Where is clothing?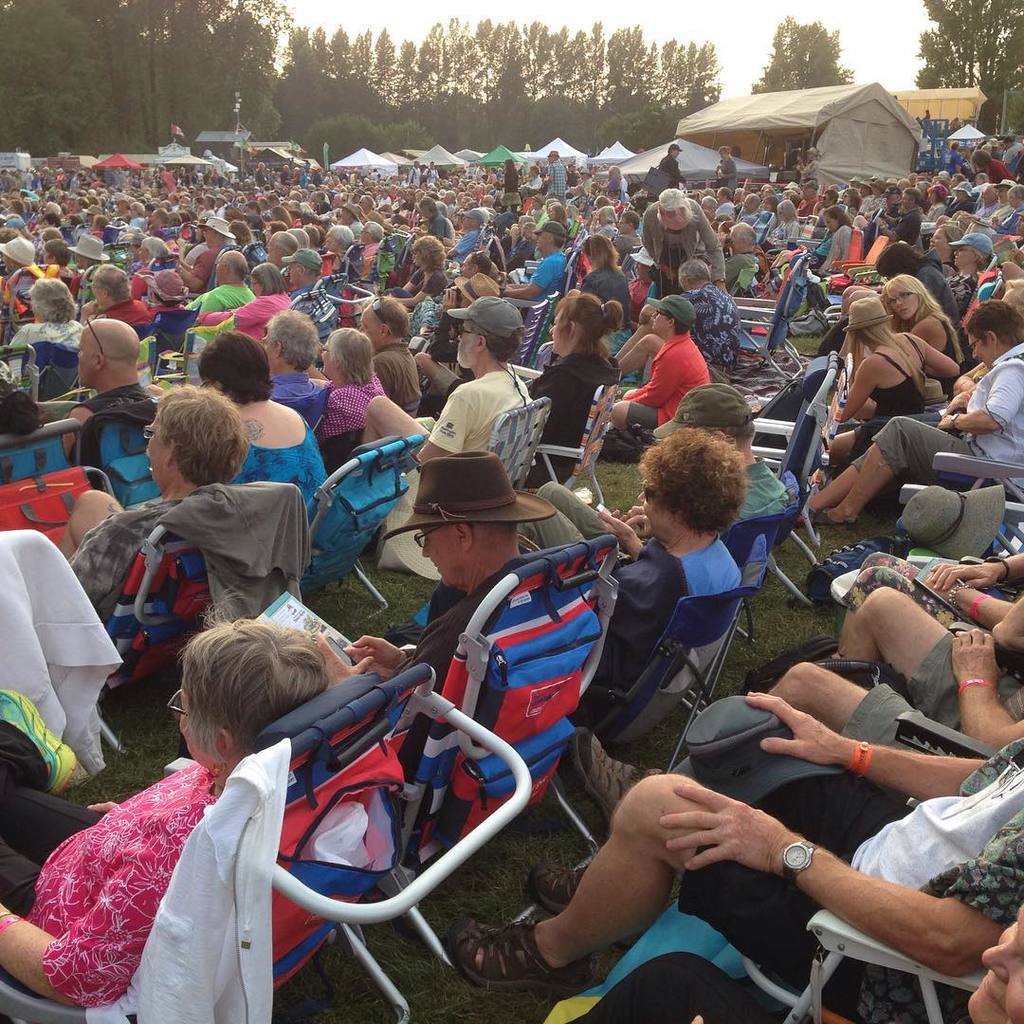
pyautogui.locateOnScreen(414, 288, 529, 460).
